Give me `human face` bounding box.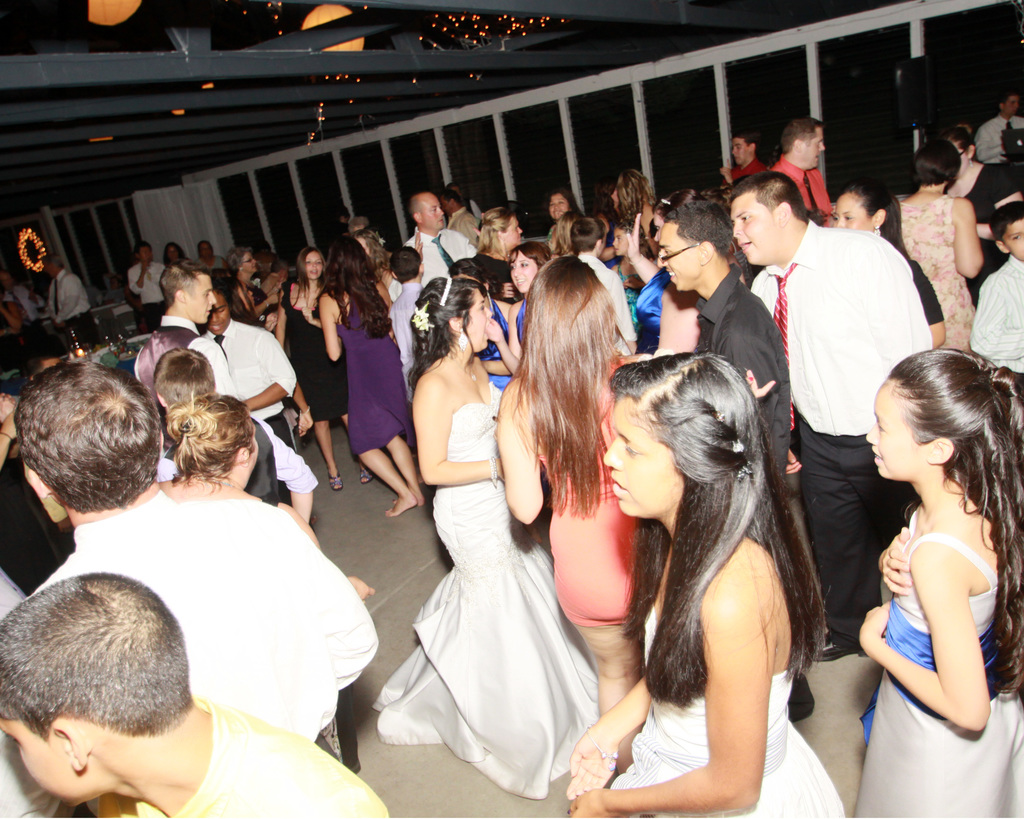
[x1=191, y1=274, x2=217, y2=319].
